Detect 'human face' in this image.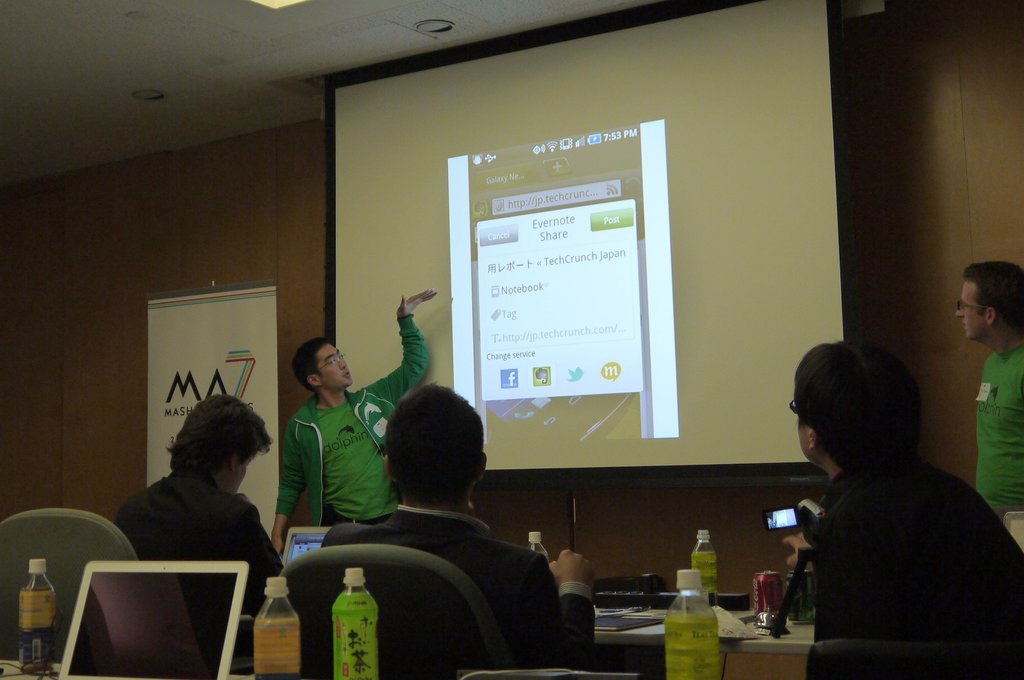
Detection: bbox=[952, 280, 988, 340].
